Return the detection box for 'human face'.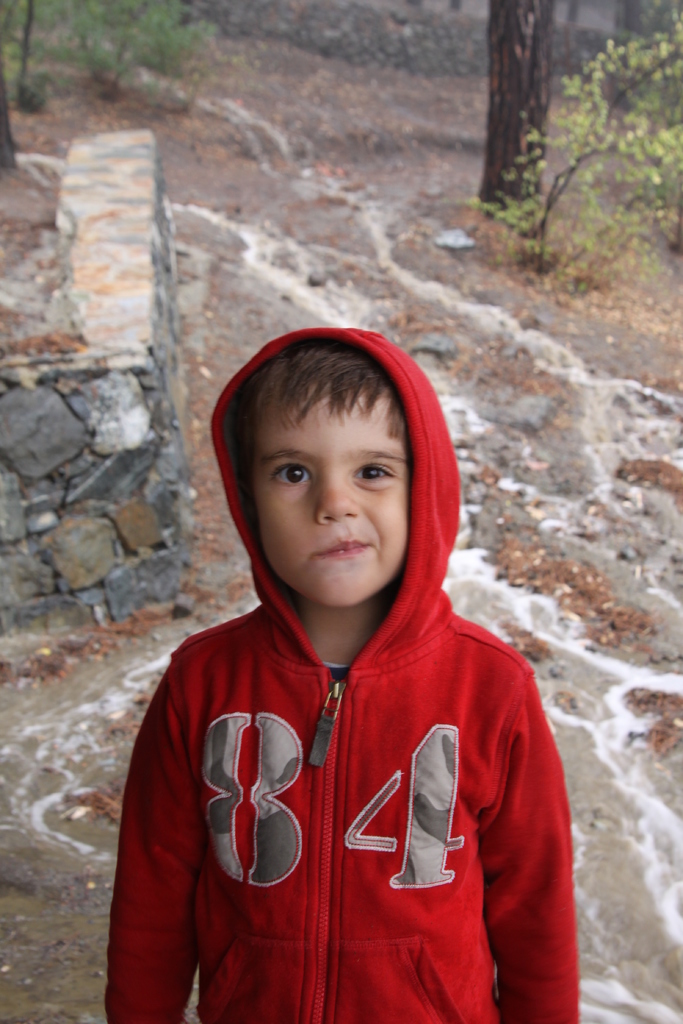
251 384 405 601.
